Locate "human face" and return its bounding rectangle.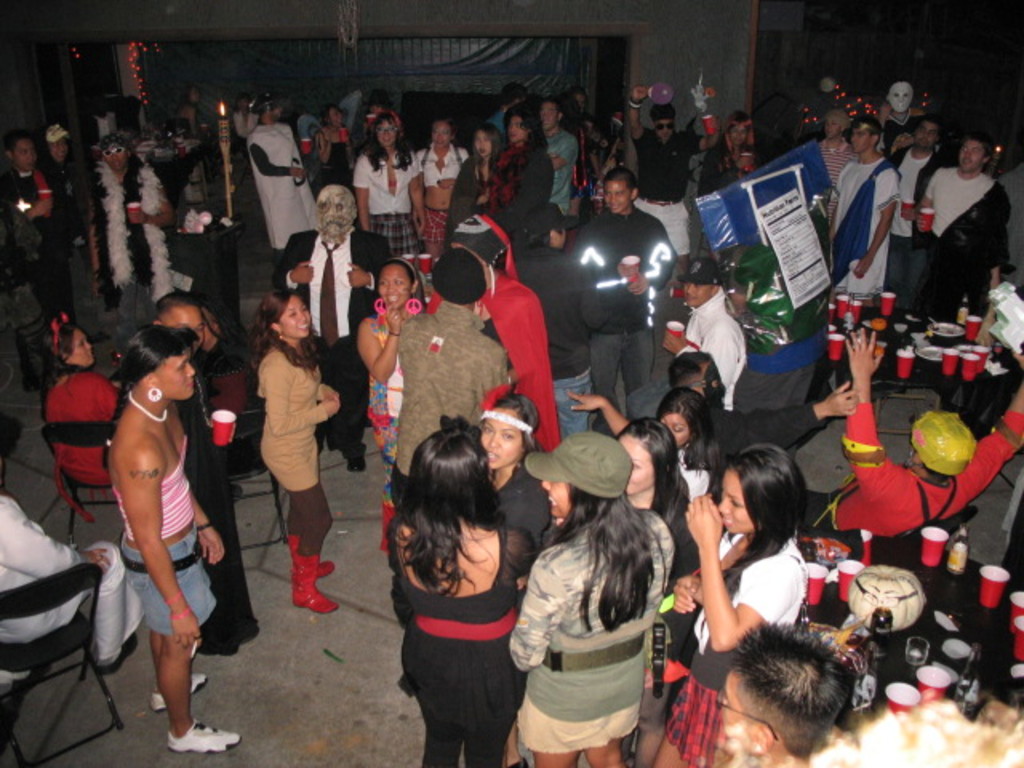
[13, 142, 35, 171].
